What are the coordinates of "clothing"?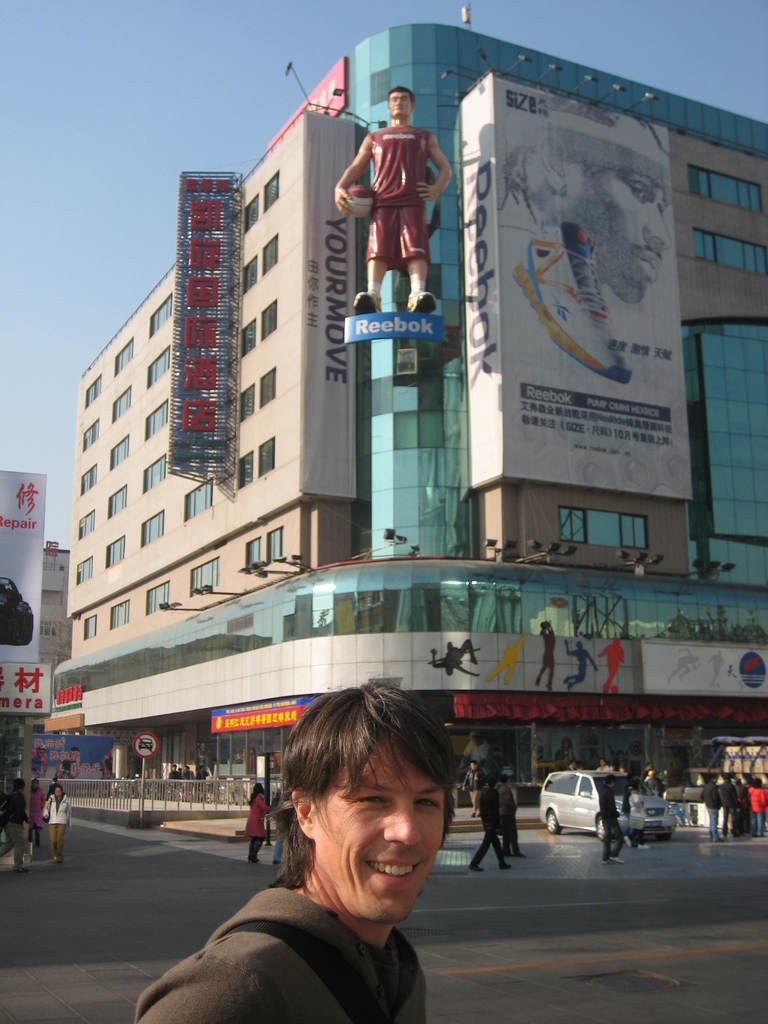
(0, 792, 36, 874).
